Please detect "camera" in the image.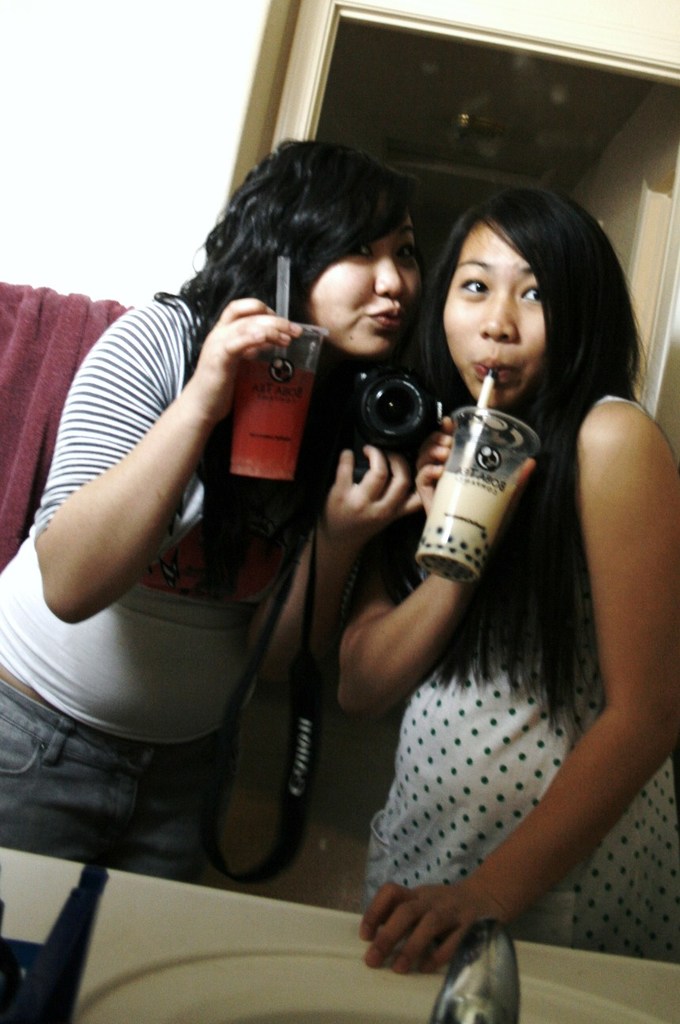
306/361/441/469.
